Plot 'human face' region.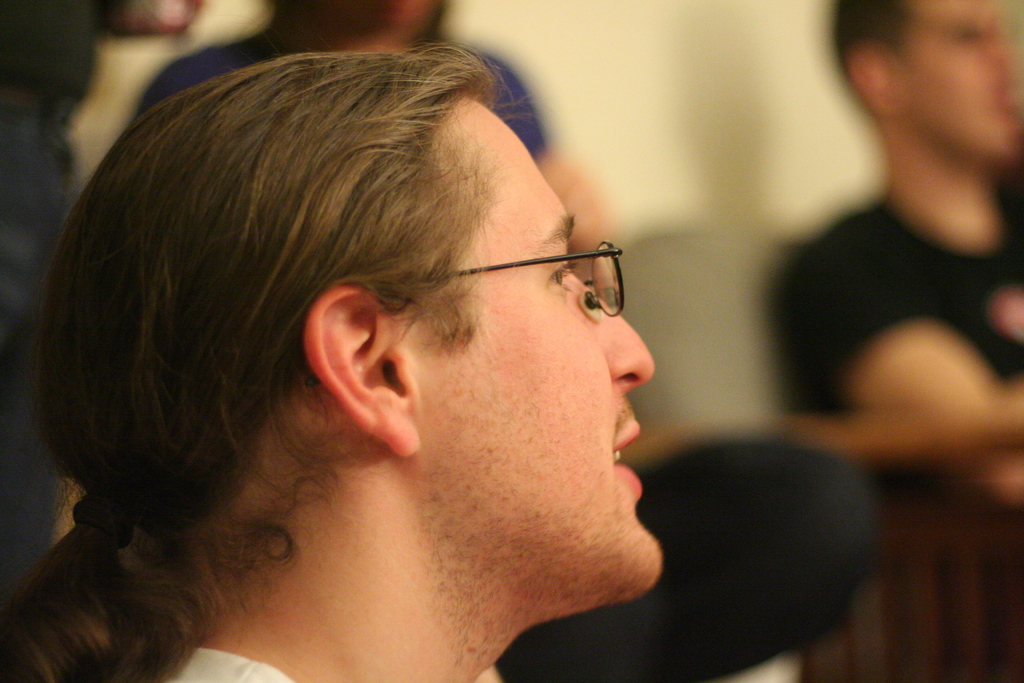
Plotted at [left=899, top=0, right=1015, bottom=156].
